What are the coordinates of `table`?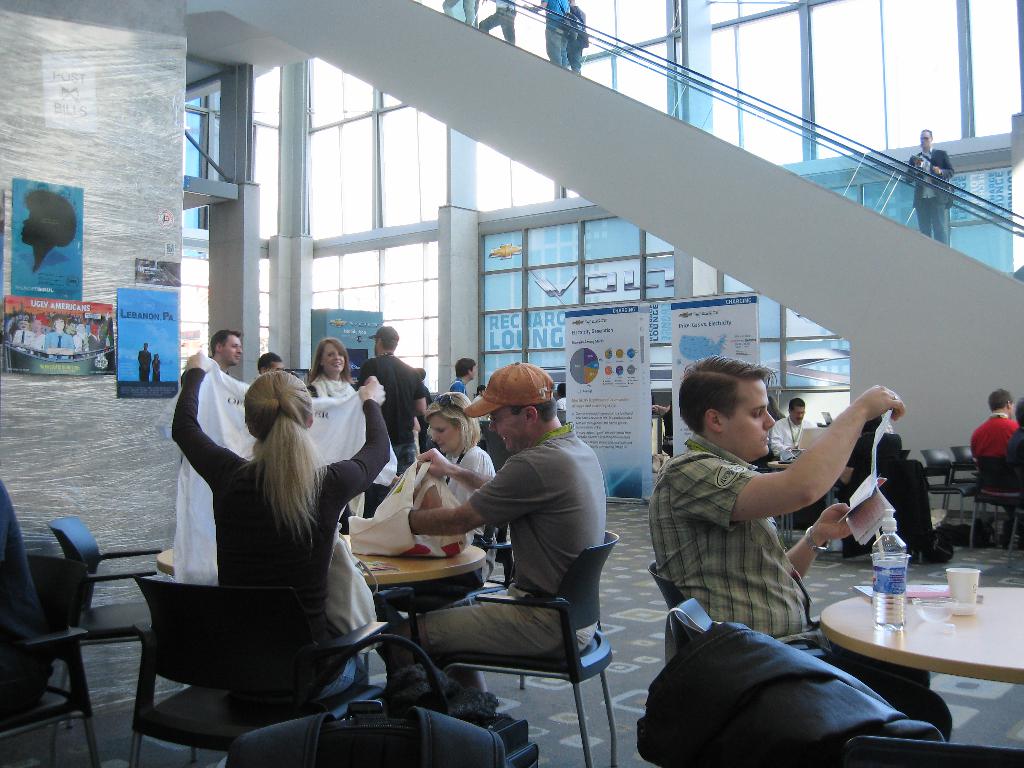
(left=765, top=458, right=852, bottom=547).
